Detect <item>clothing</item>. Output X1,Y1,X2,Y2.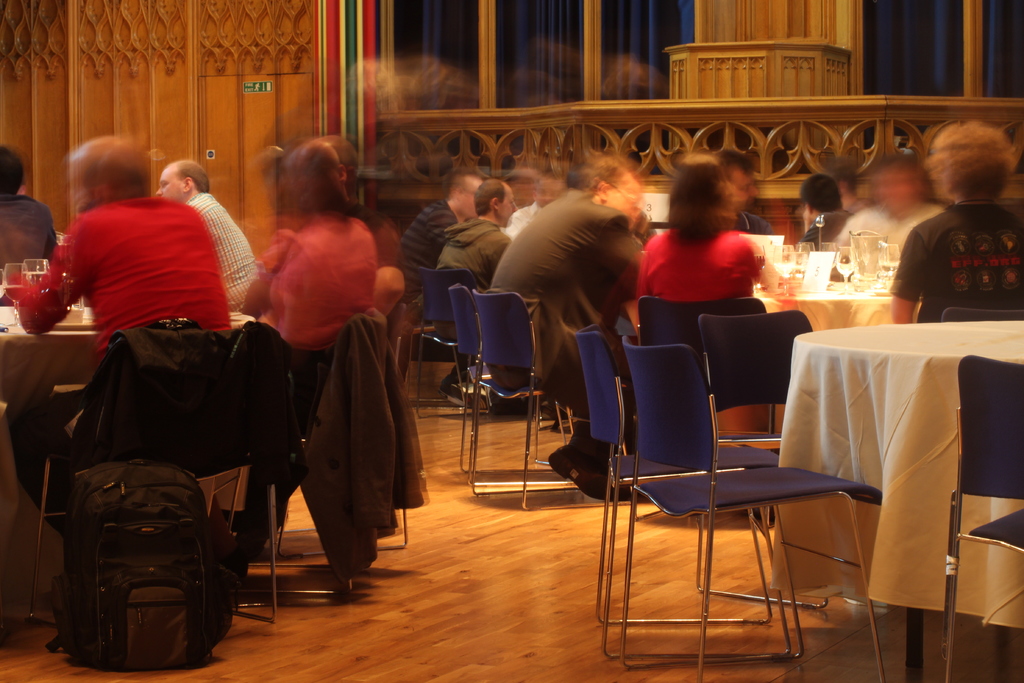
404,202,453,317.
